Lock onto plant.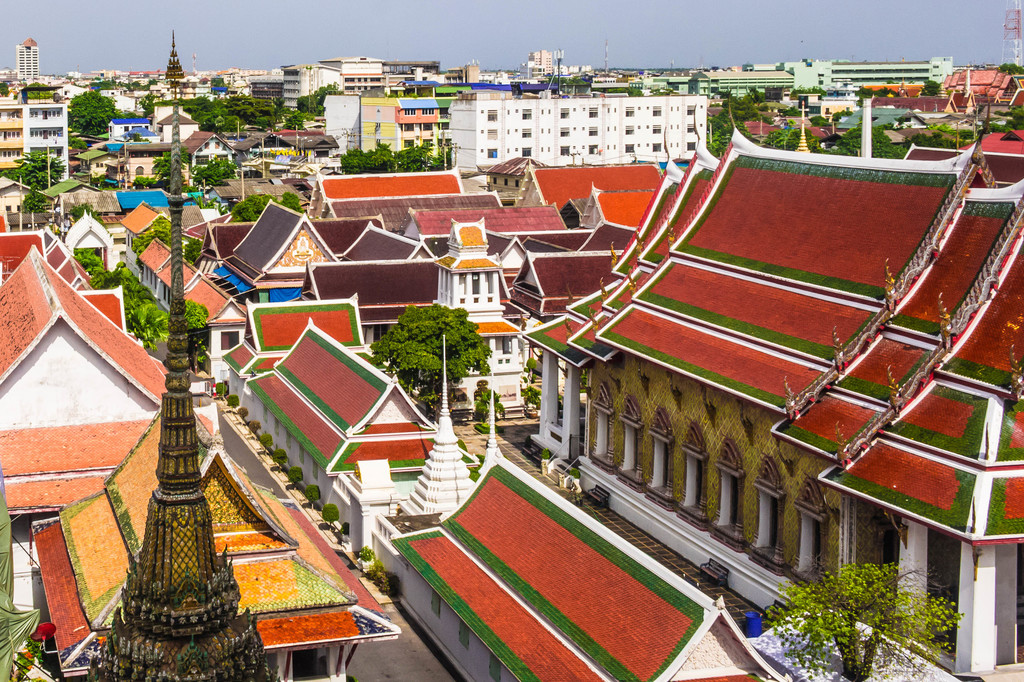
Locked: region(870, 113, 906, 164).
